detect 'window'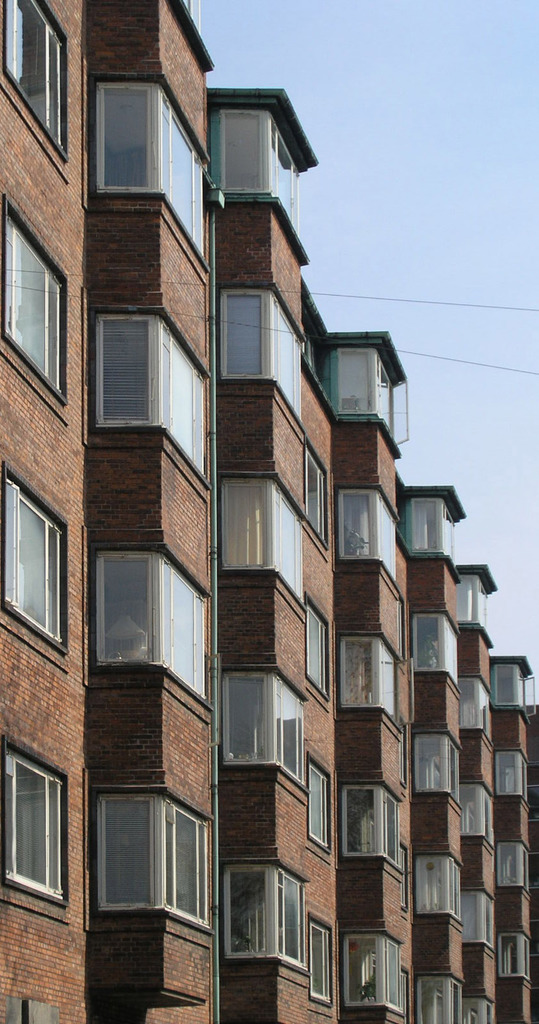
(left=220, top=290, right=305, bottom=423)
